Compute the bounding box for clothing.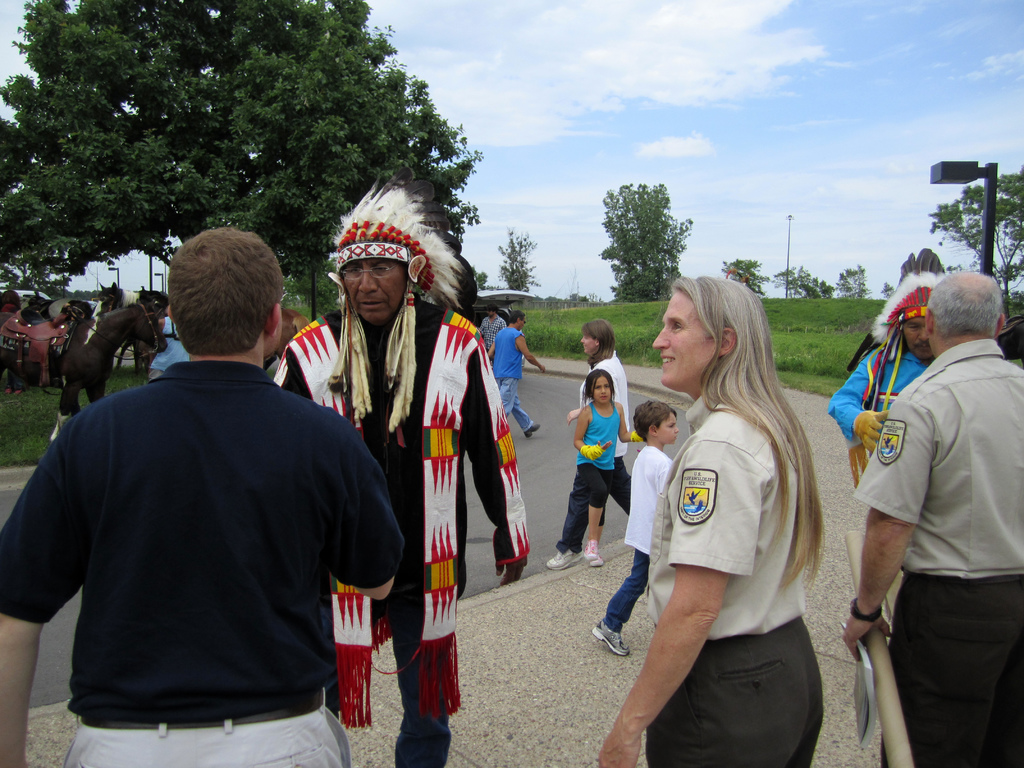
642,384,824,762.
